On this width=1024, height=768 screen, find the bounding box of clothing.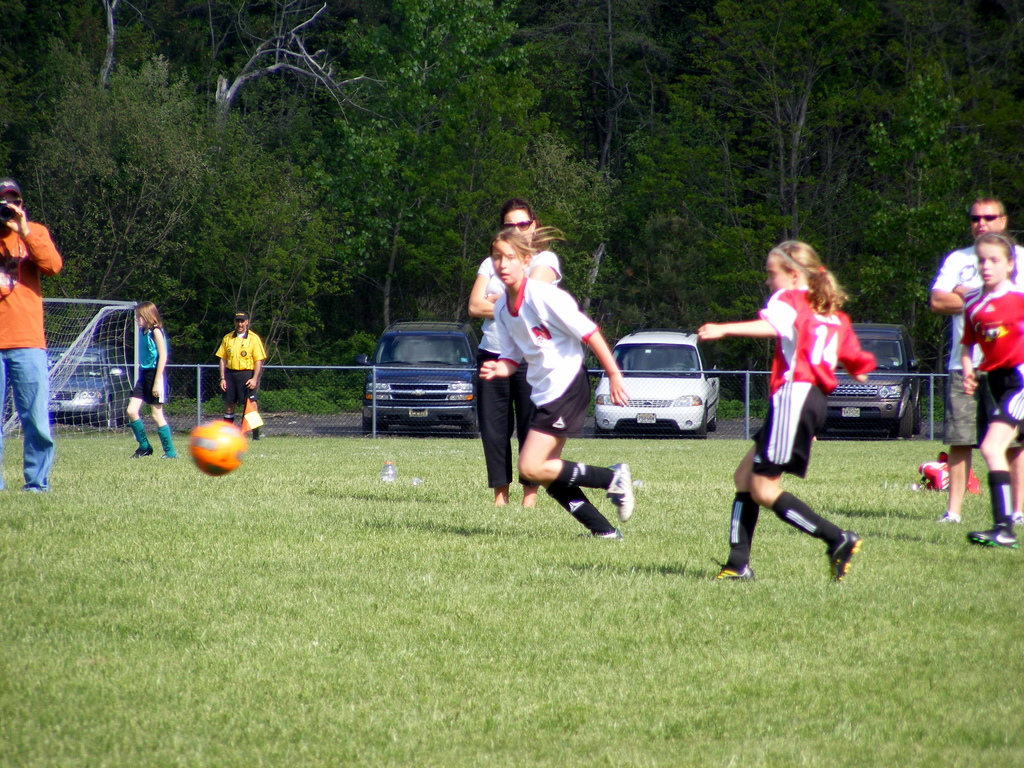
Bounding box: Rect(212, 324, 269, 404).
